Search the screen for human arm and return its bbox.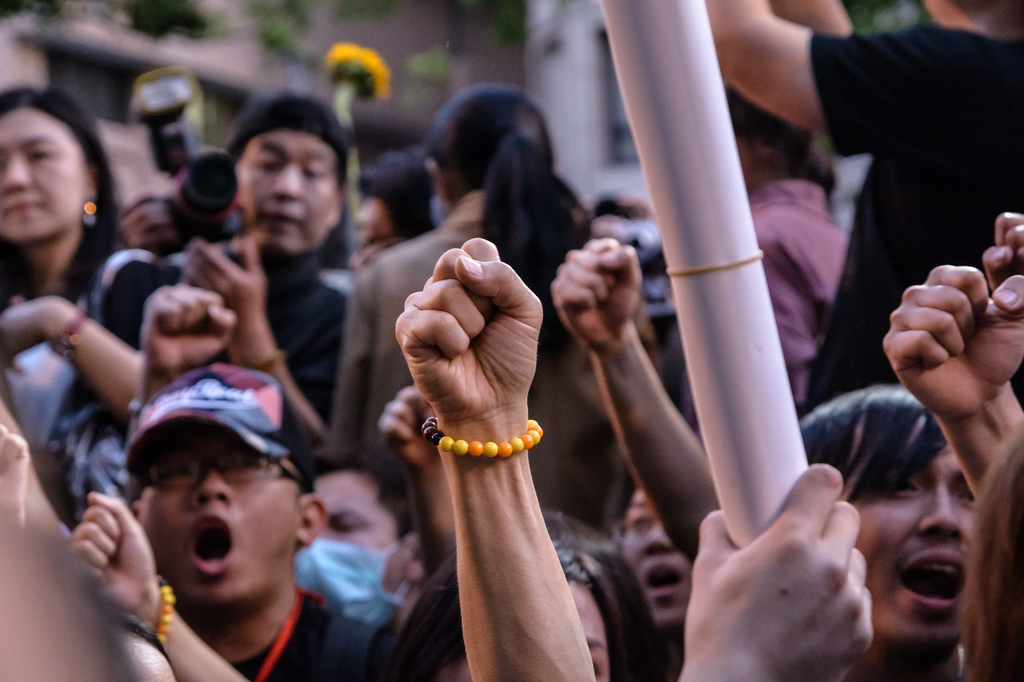
Found: bbox(136, 280, 234, 409).
